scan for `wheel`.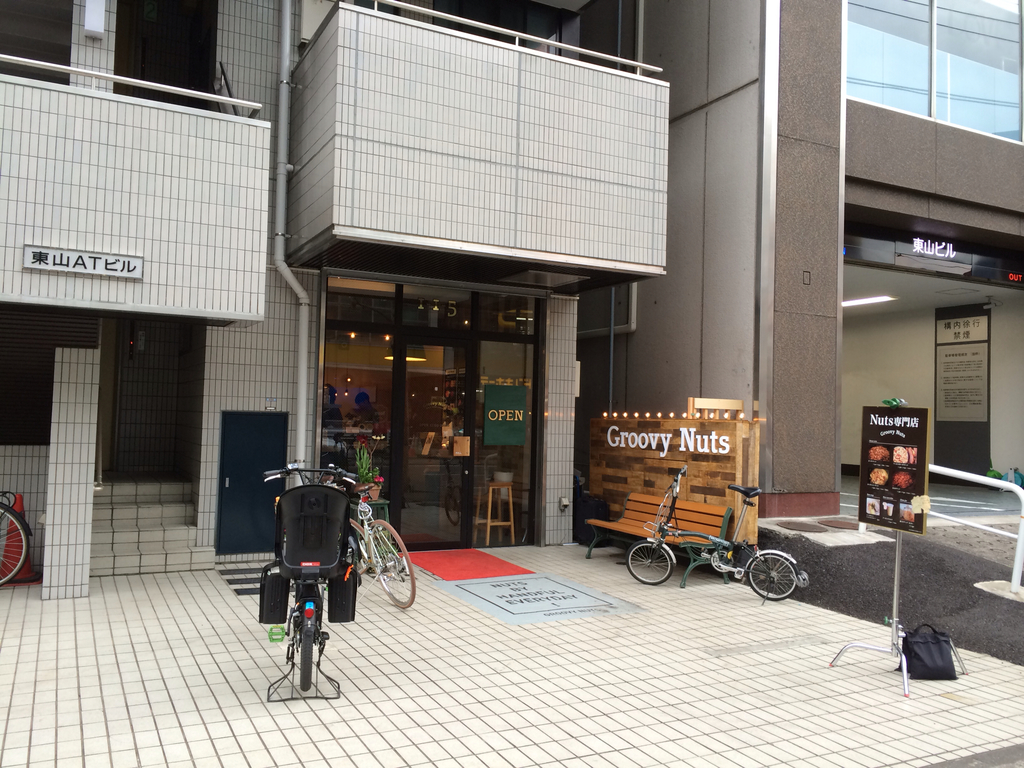
Scan result: [x1=347, y1=519, x2=373, y2=575].
